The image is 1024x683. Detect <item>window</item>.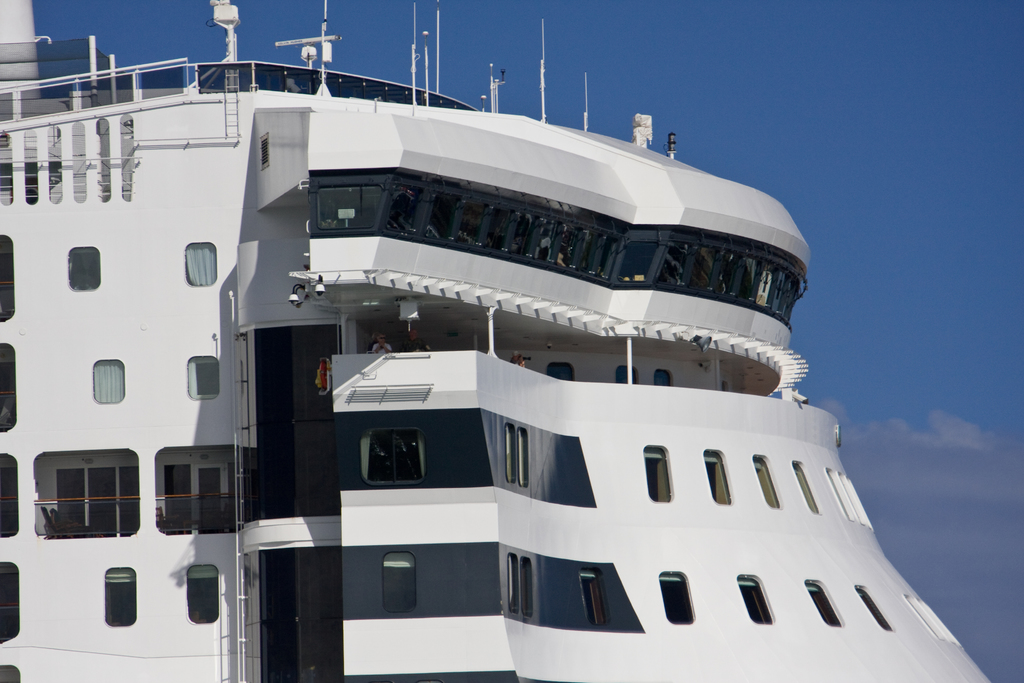
Detection: l=648, t=447, r=669, b=497.
